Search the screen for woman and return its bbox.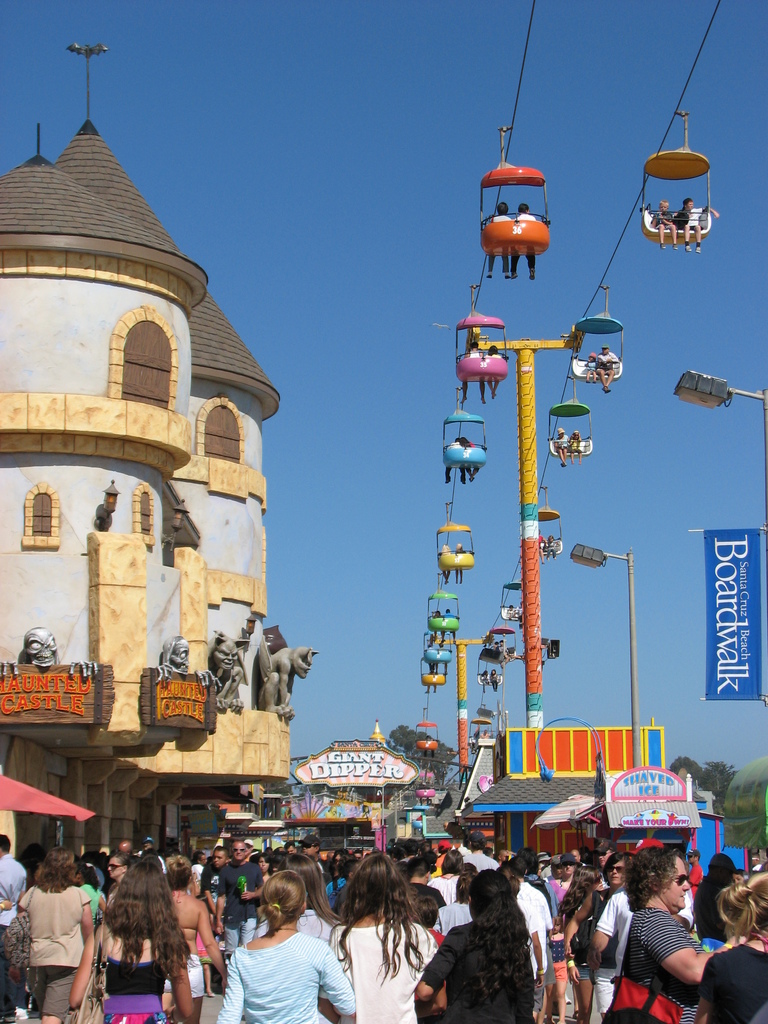
Found: box(15, 843, 93, 1023).
